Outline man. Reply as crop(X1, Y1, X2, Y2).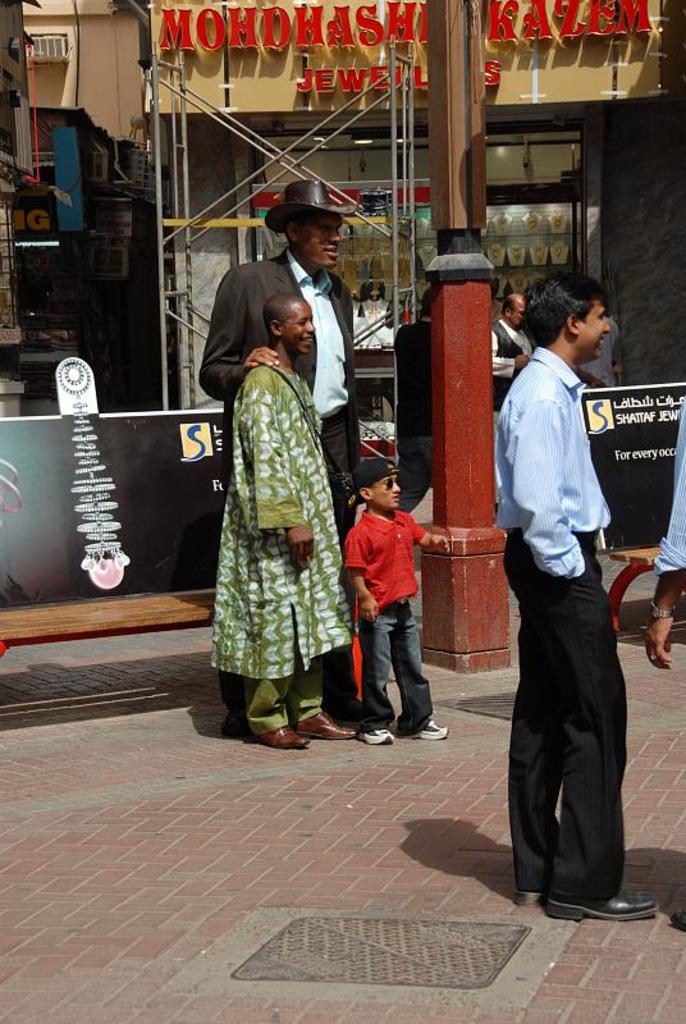
crop(484, 285, 544, 410).
